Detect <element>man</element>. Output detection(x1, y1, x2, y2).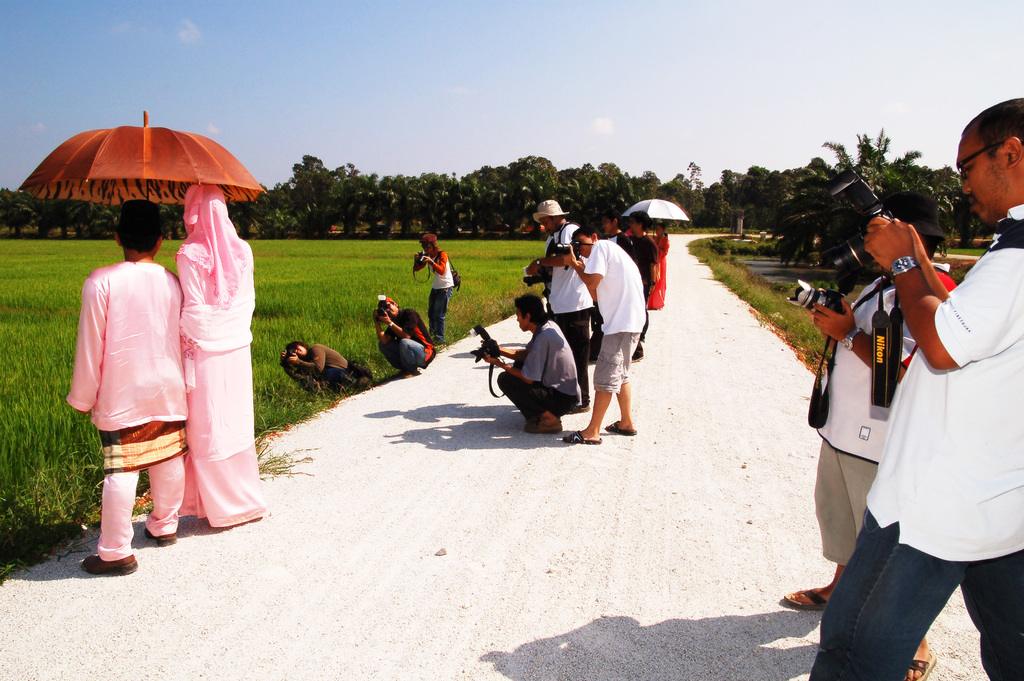
detection(592, 214, 641, 292).
